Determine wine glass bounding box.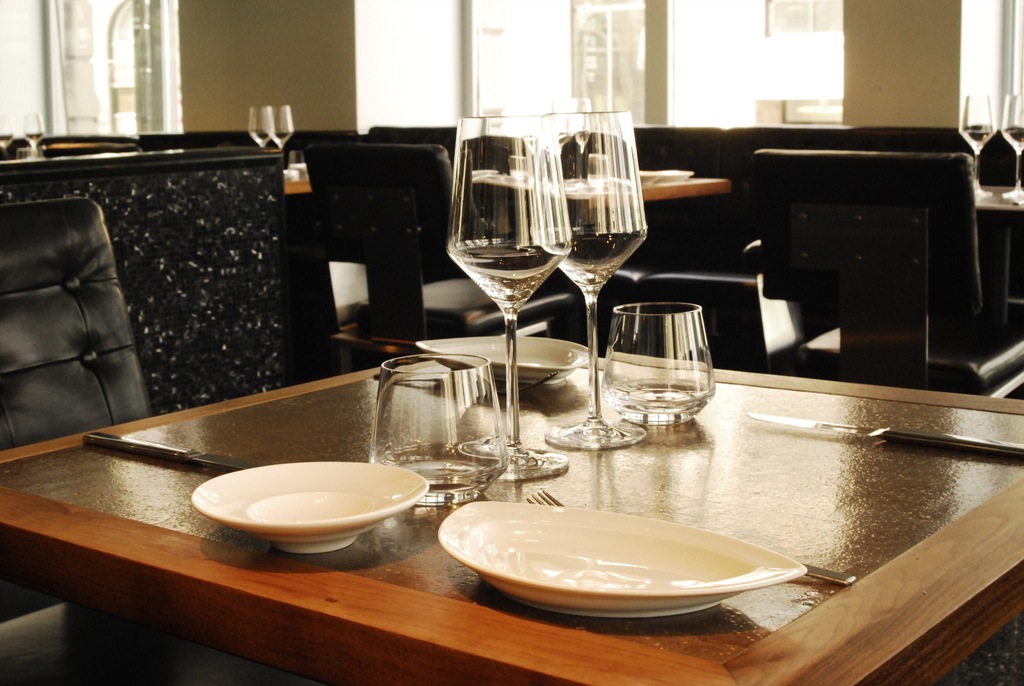
Determined: left=450, top=116, right=579, bottom=477.
